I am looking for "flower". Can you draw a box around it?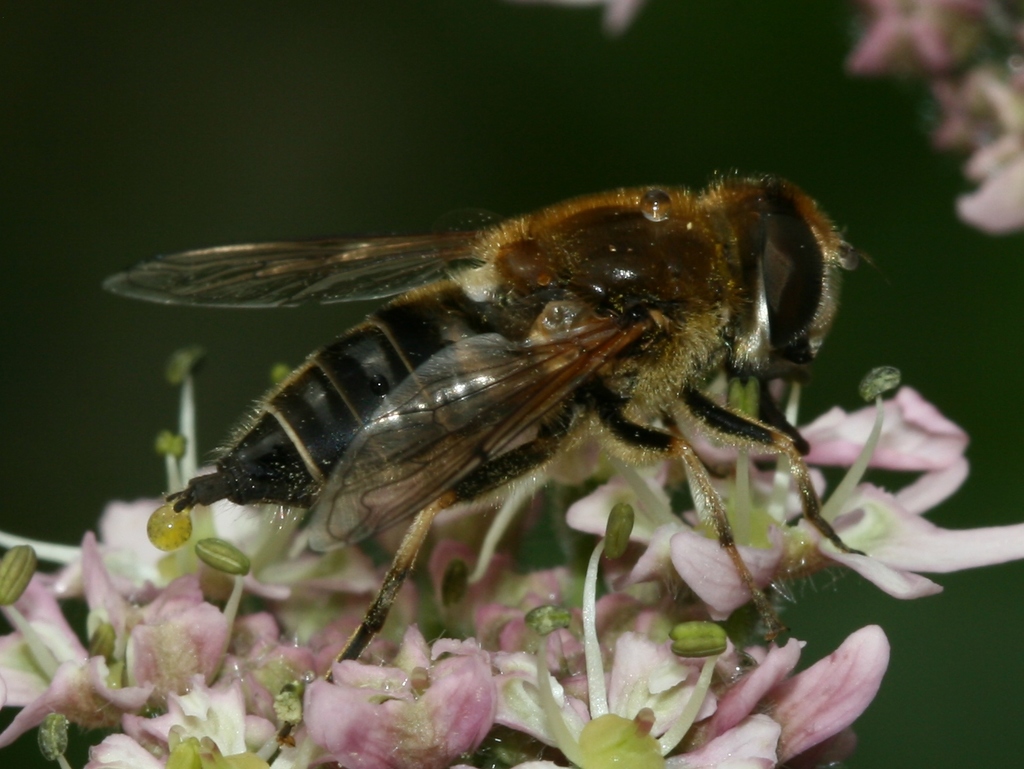
Sure, the bounding box is select_region(546, 0, 642, 41).
